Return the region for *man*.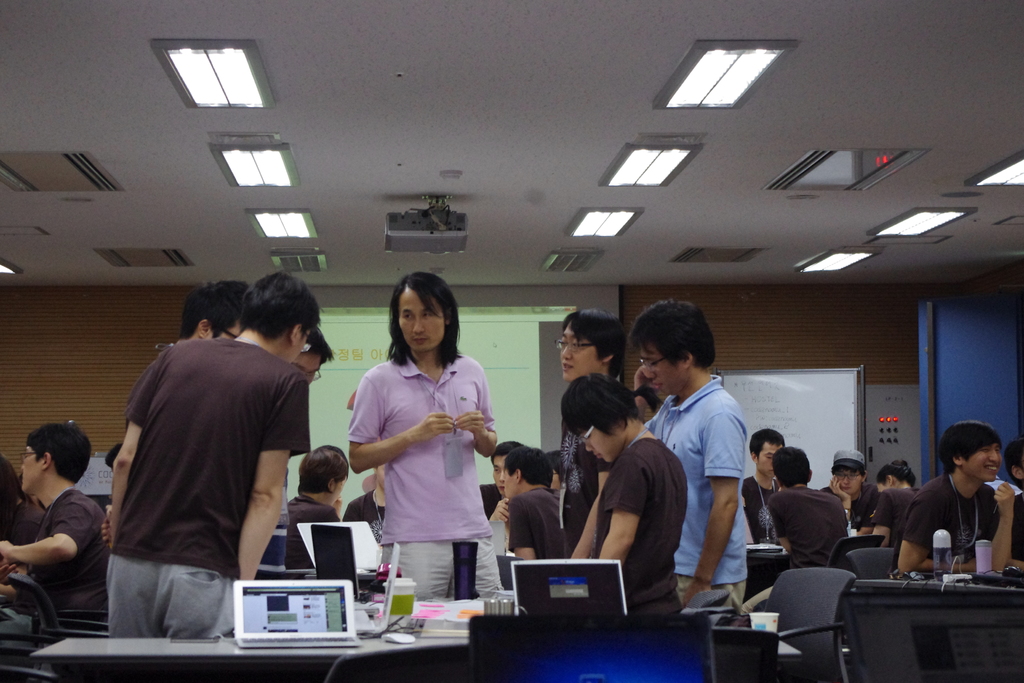
0:419:110:649.
